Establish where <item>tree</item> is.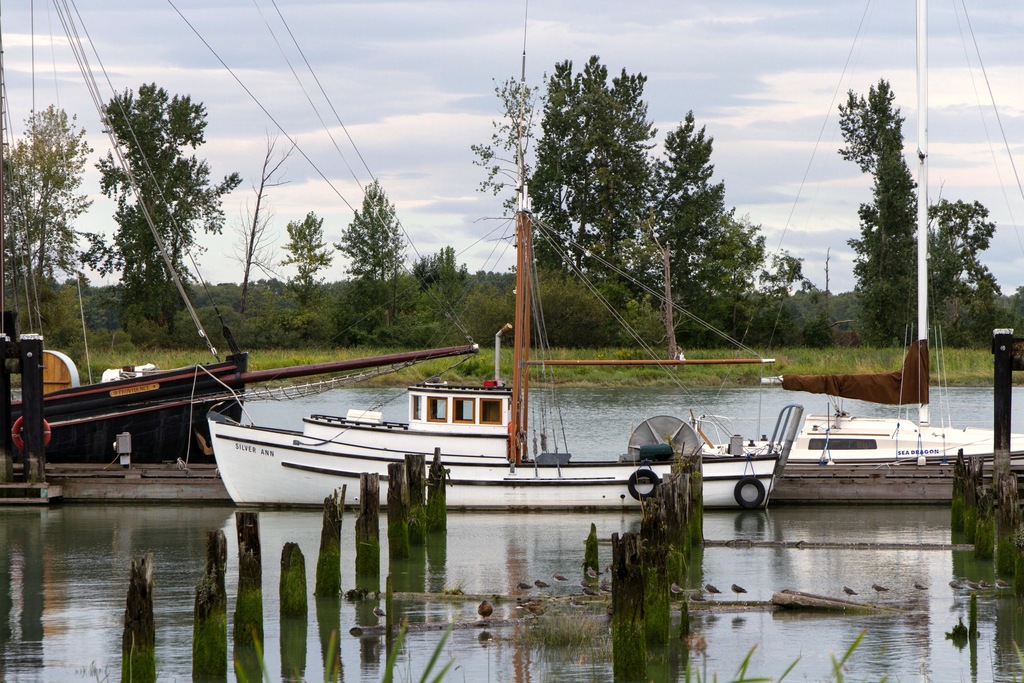
Established at 836 81 996 358.
